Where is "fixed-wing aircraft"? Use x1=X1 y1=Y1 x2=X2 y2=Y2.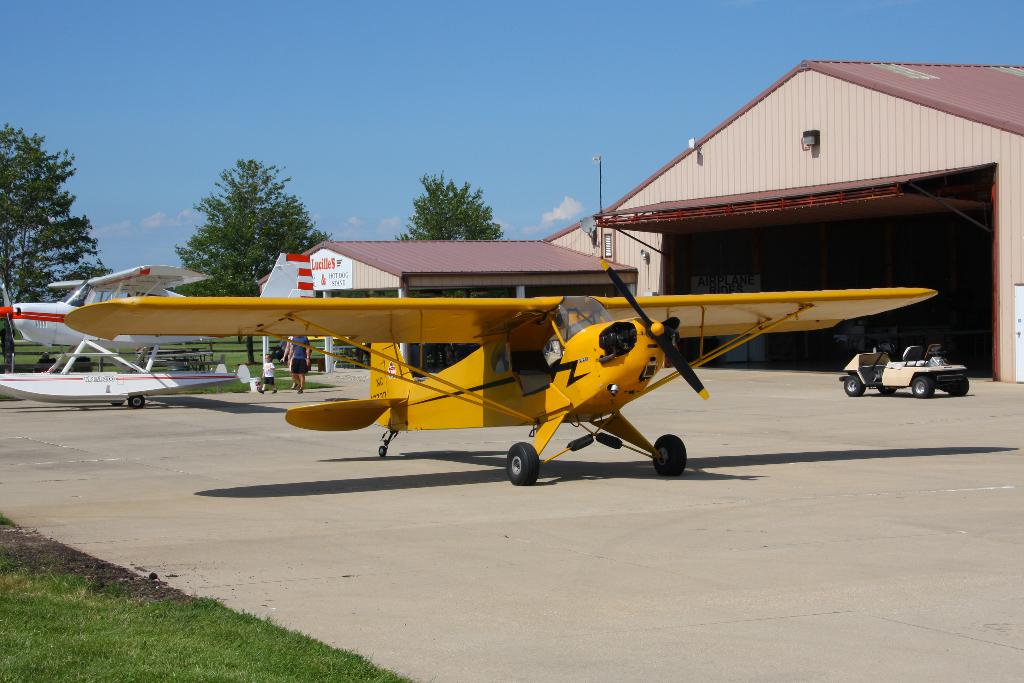
x1=59 y1=255 x2=939 y2=488.
